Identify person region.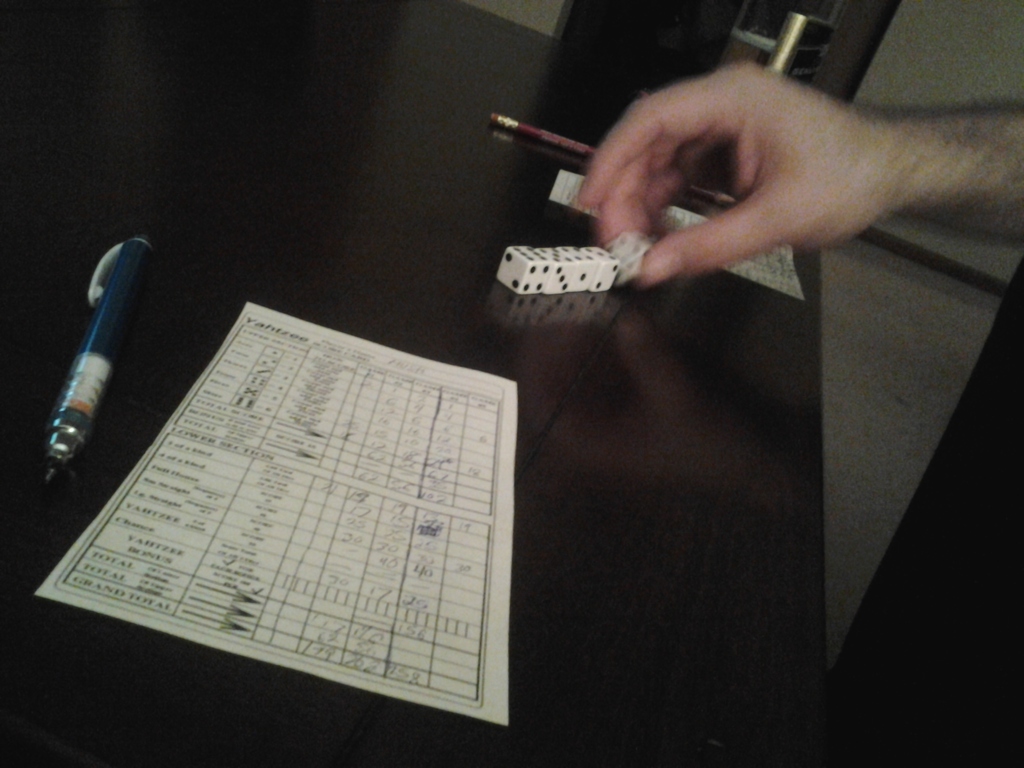
Region: left=575, top=47, right=1023, bottom=285.
